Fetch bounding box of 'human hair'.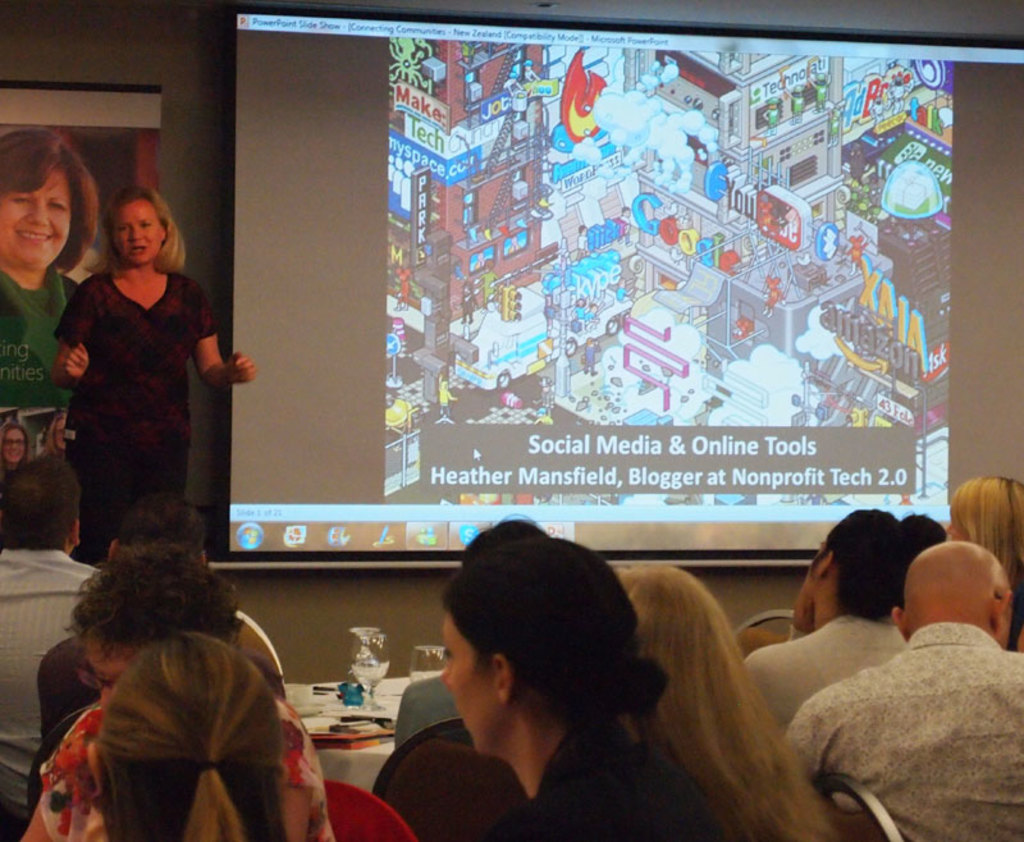
Bbox: [left=460, top=508, right=554, bottom=568].
